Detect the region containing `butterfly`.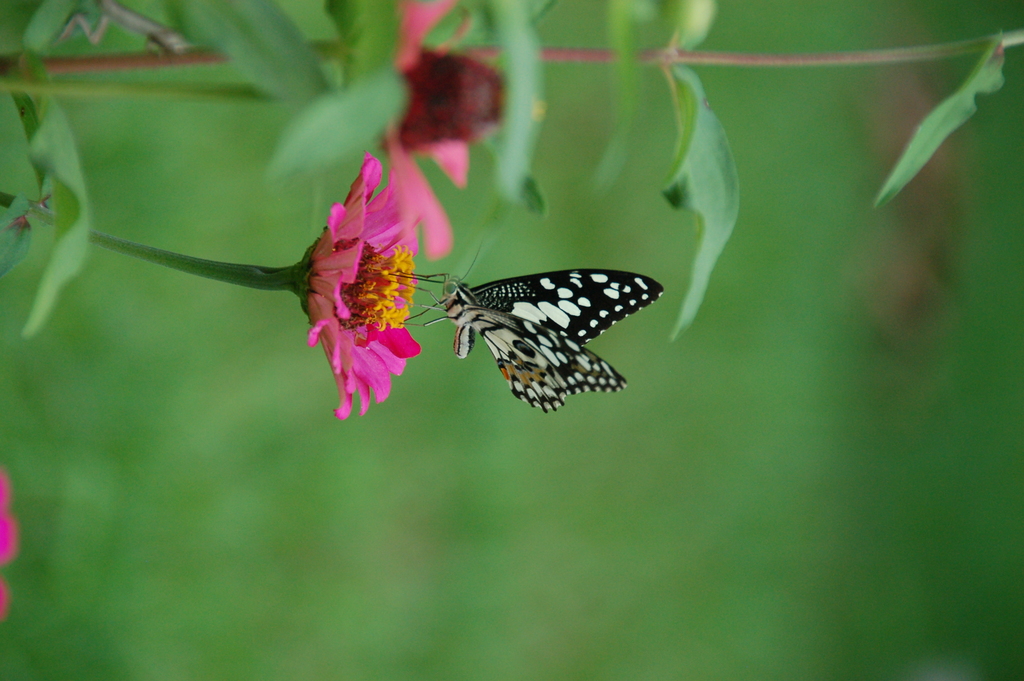
pyautogui.locateOnScreen(419, 243, 671, 413).
